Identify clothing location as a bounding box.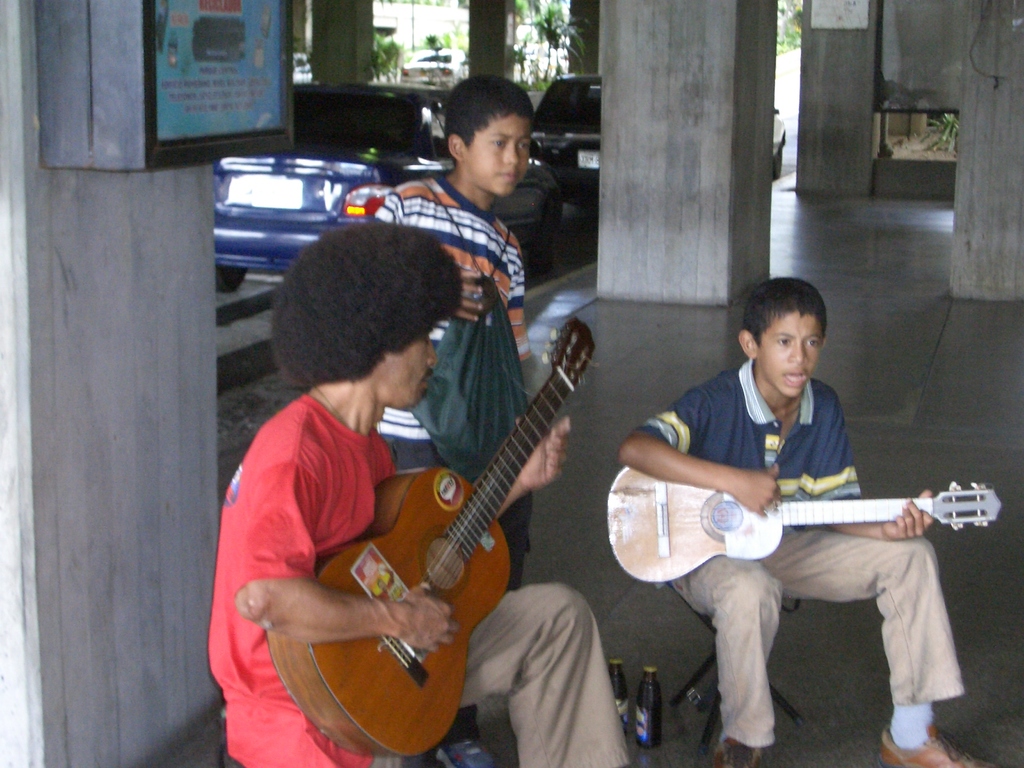
box(358, 169, 534, 744).
